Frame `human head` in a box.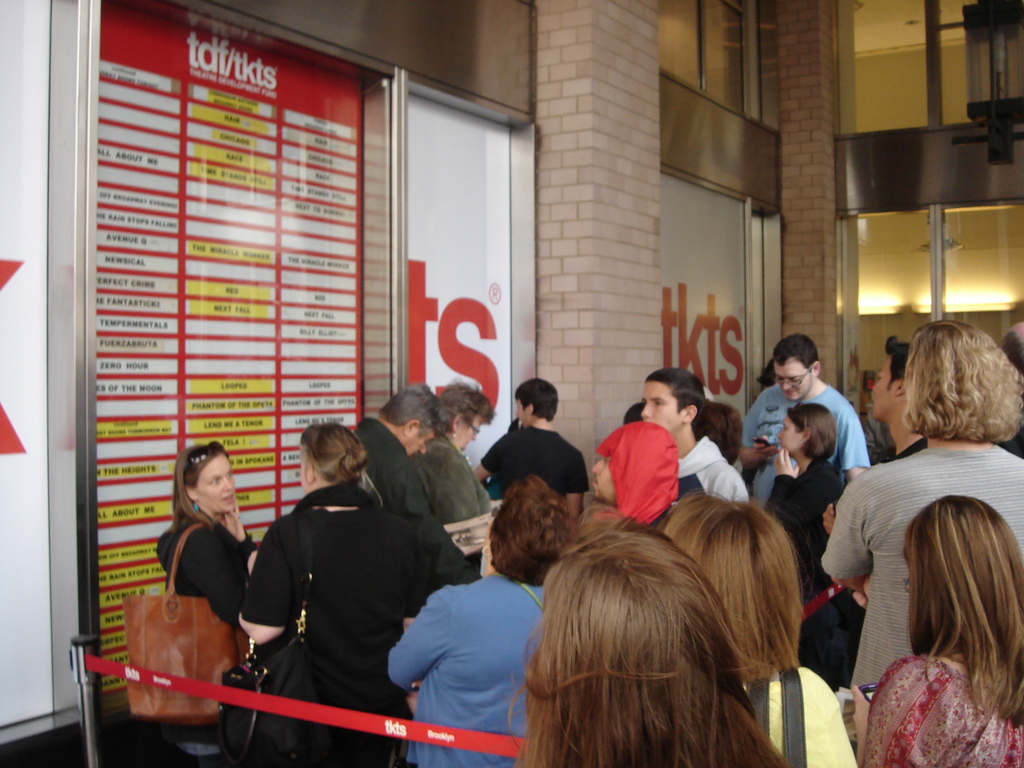
488:479:575:575.
